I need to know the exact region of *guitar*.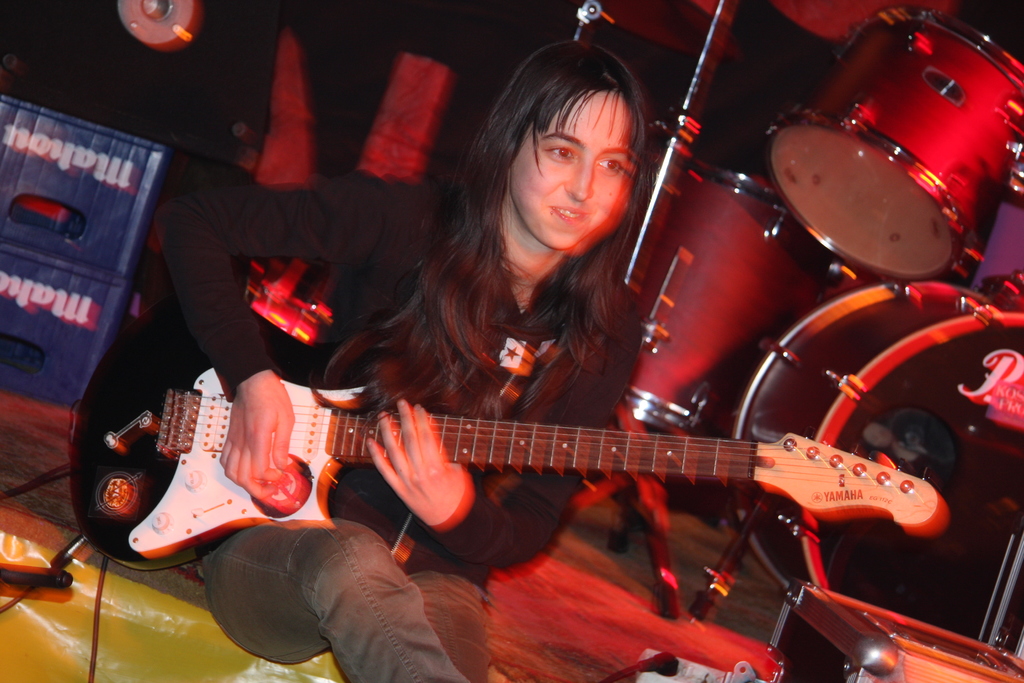
Region: (61,324,938,557).
